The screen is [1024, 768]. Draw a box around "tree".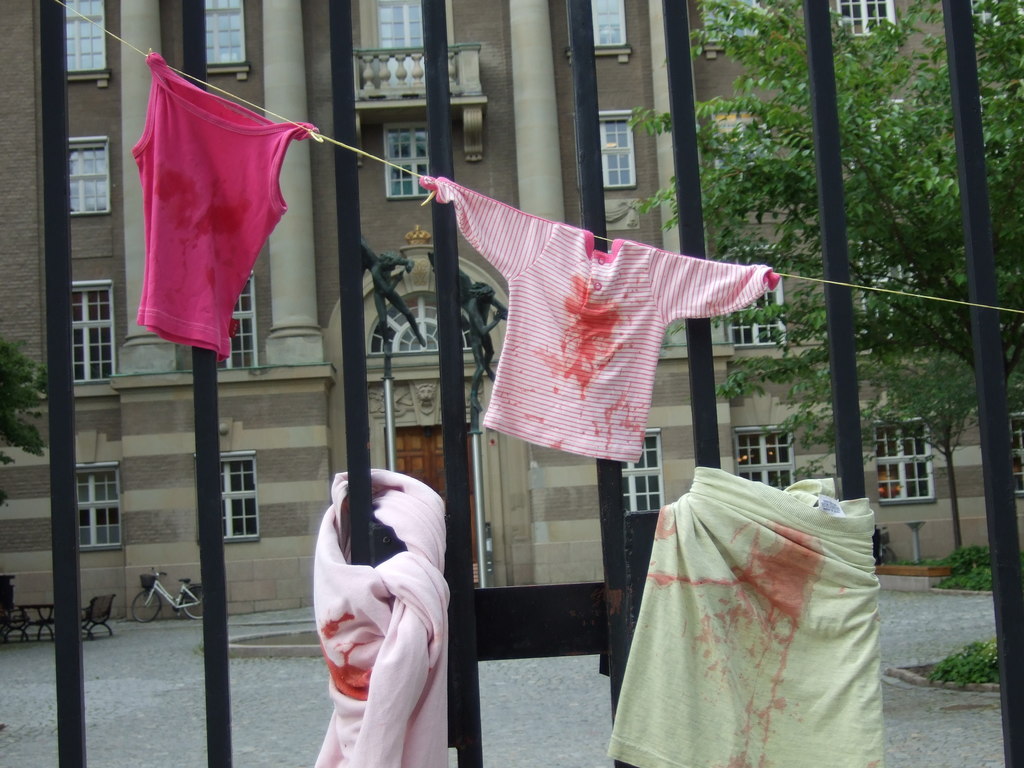
<box>612,0,1023,549</box>.
